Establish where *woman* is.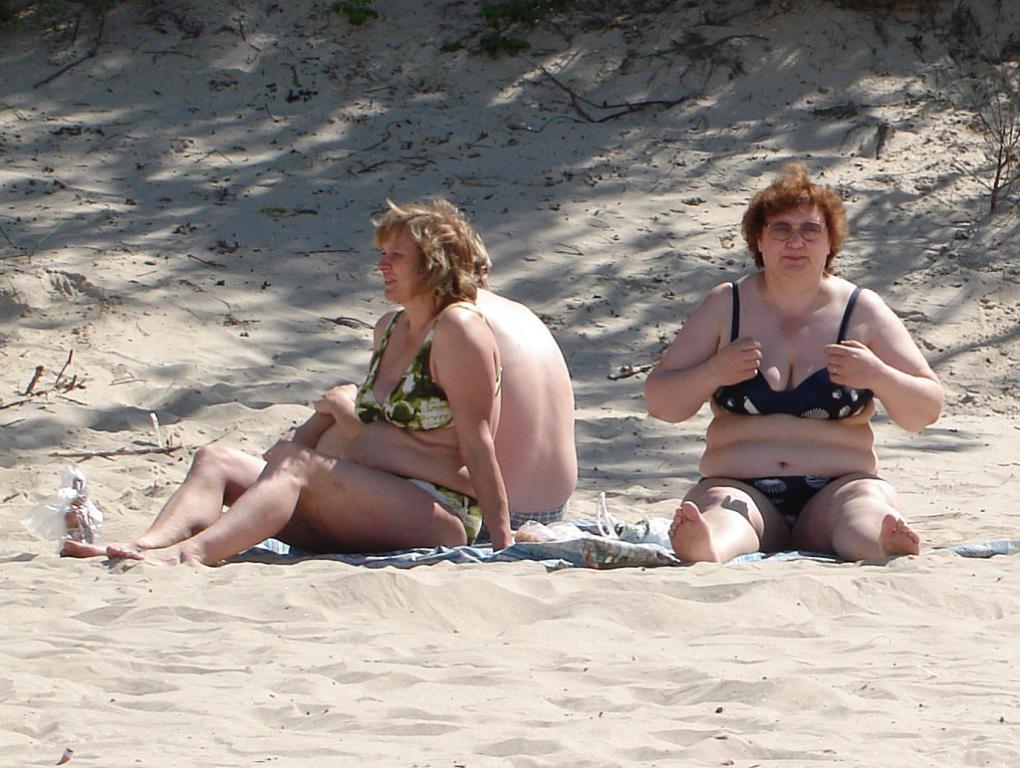
Established at select_region(642, 172, 944, 562).
